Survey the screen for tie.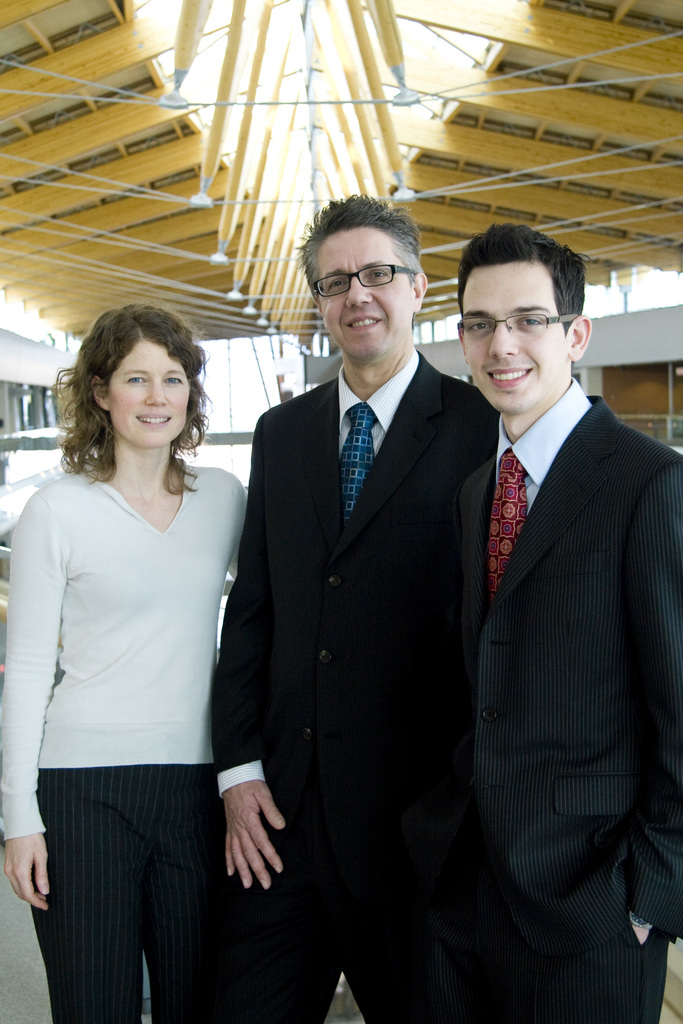
Survey found: (484, 445, 530, 601).
